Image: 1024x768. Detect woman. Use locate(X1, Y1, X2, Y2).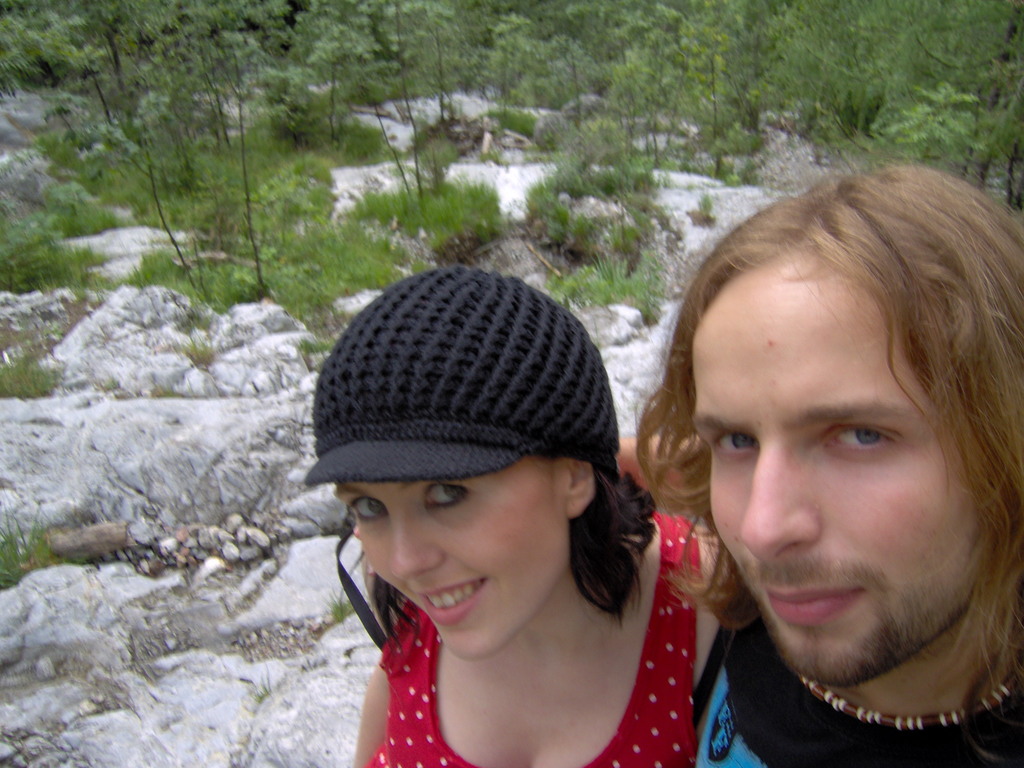
locate(259, 275, 742, 767).
